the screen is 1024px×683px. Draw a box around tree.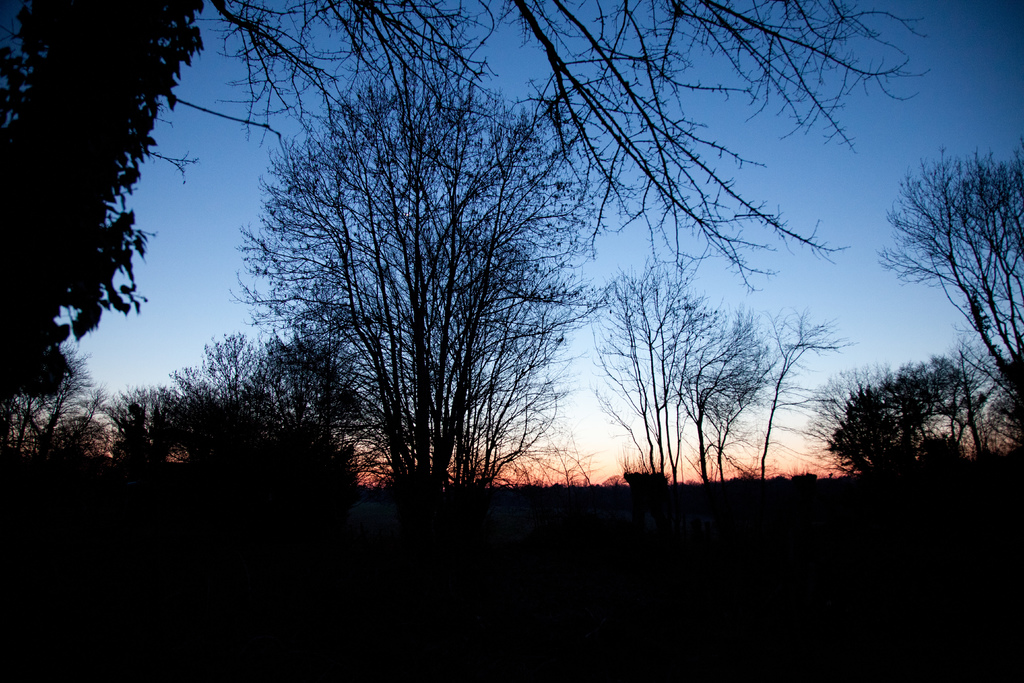
bbox=[214, 0, 925, 293].
